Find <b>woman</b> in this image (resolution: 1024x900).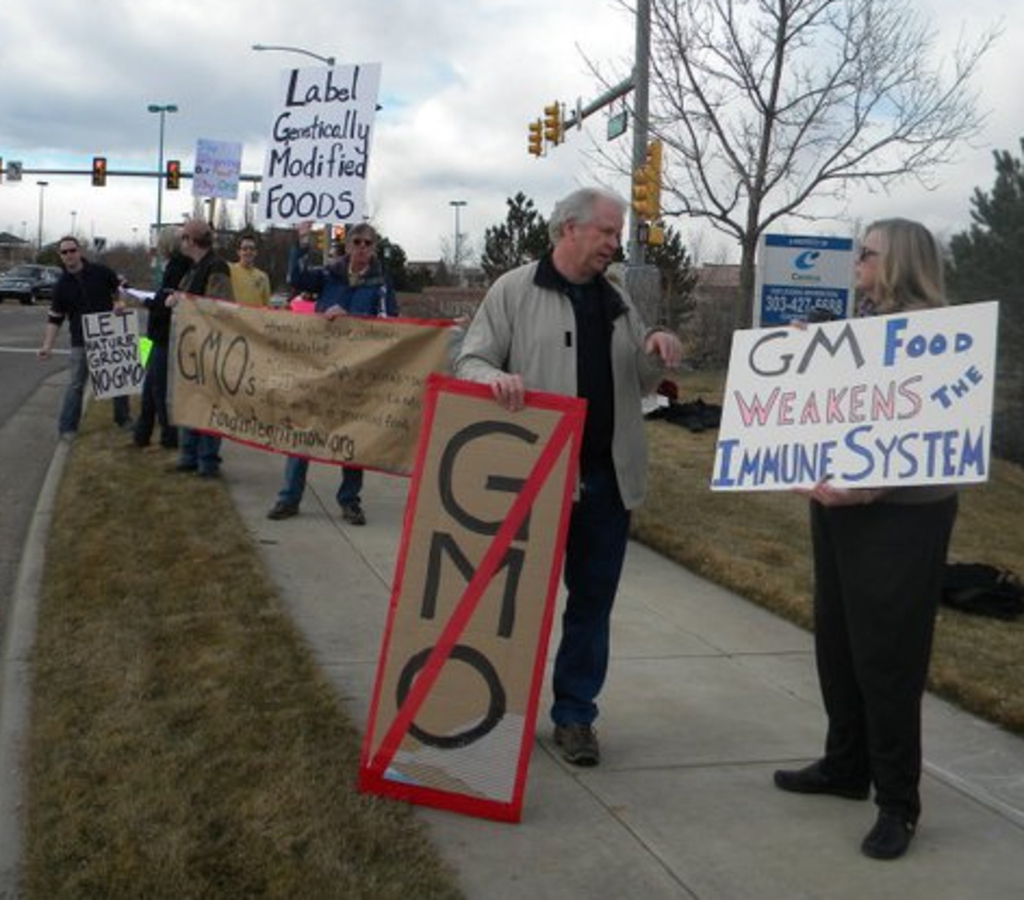
(770, 301, 987, 846).
